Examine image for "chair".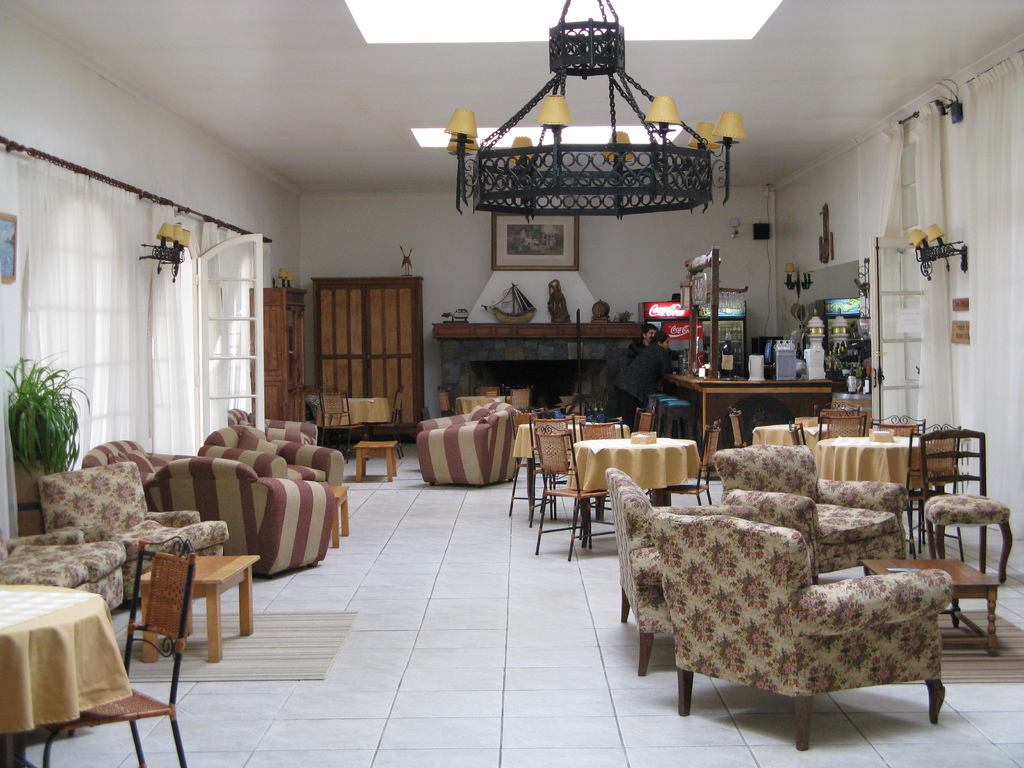
Examination result: pyautogui.locateOnScreen(39, 464, 228, 600).
